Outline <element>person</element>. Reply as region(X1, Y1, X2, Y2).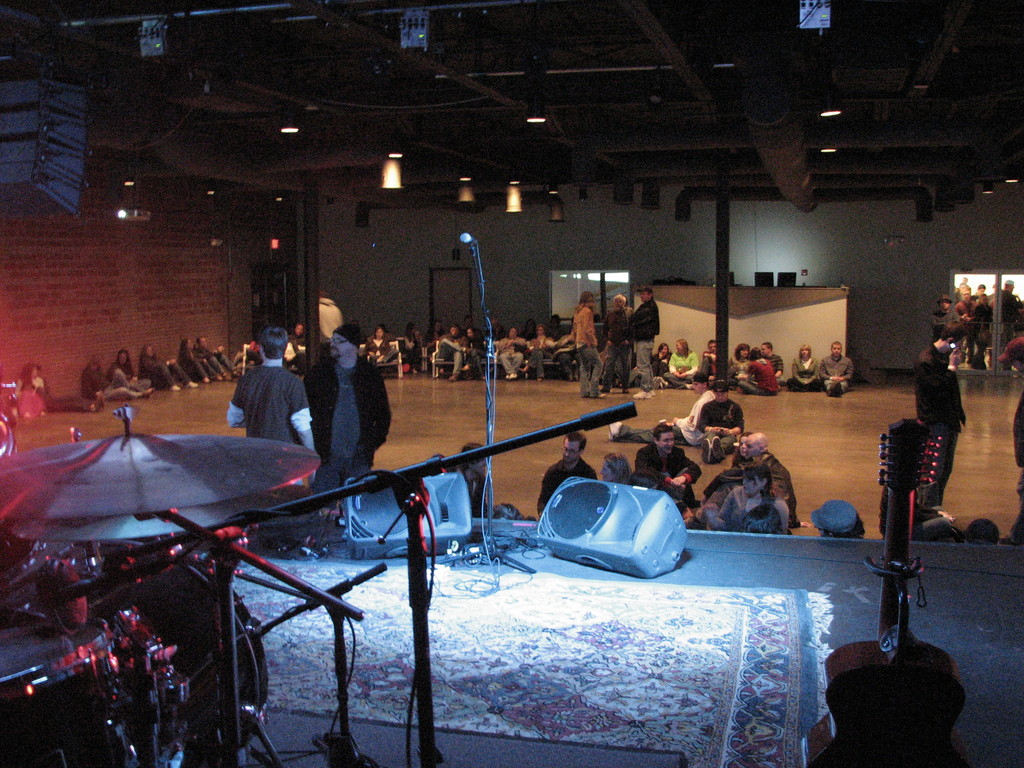
region(533, 428, 594, 521).
